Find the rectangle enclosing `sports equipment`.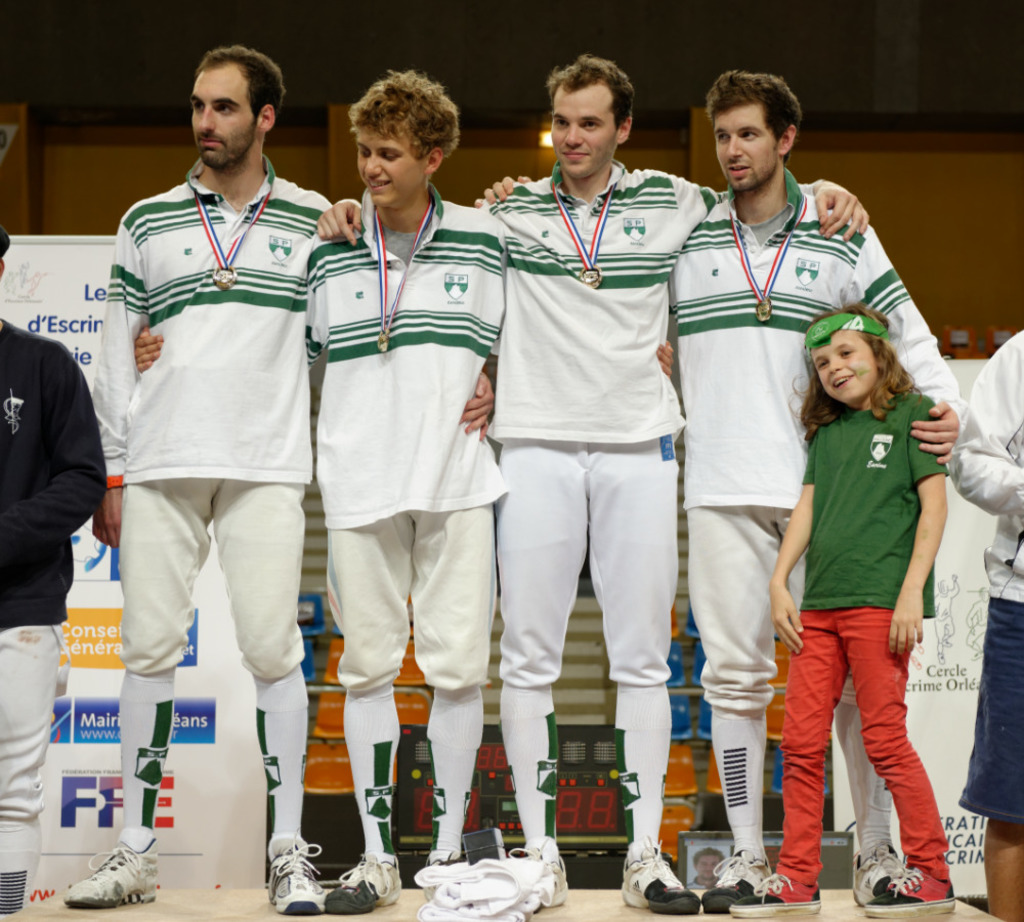
730,872,820,917.
